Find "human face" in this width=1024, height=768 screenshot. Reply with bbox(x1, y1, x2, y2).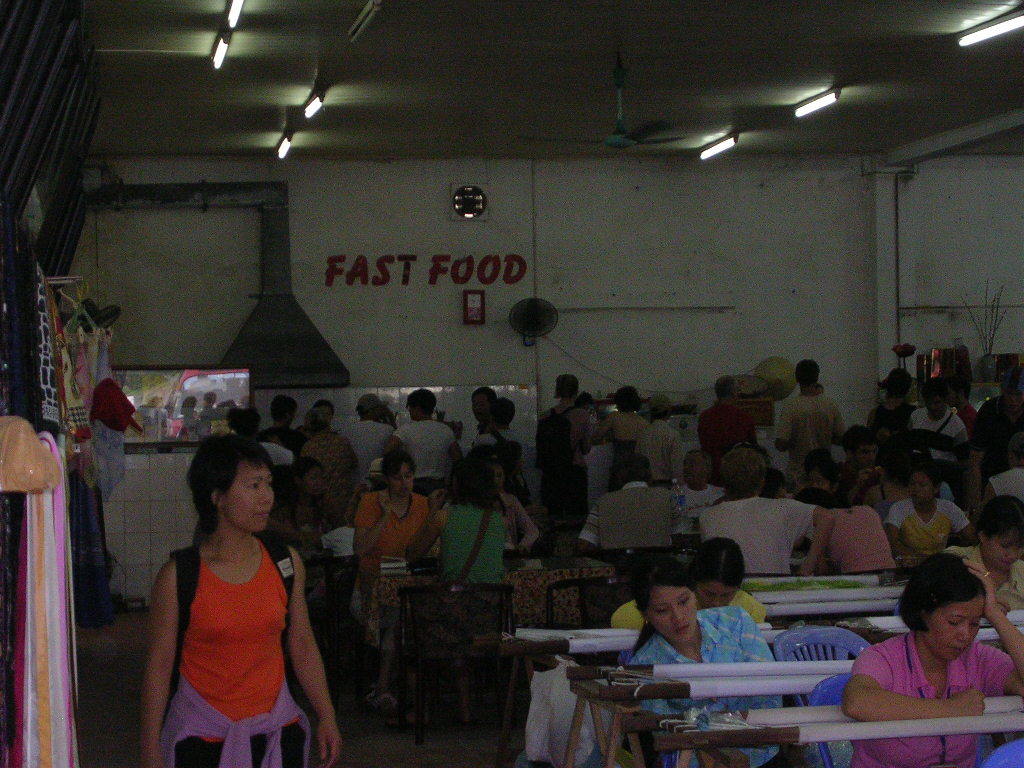
bbox(931, 599, 981, 664).
